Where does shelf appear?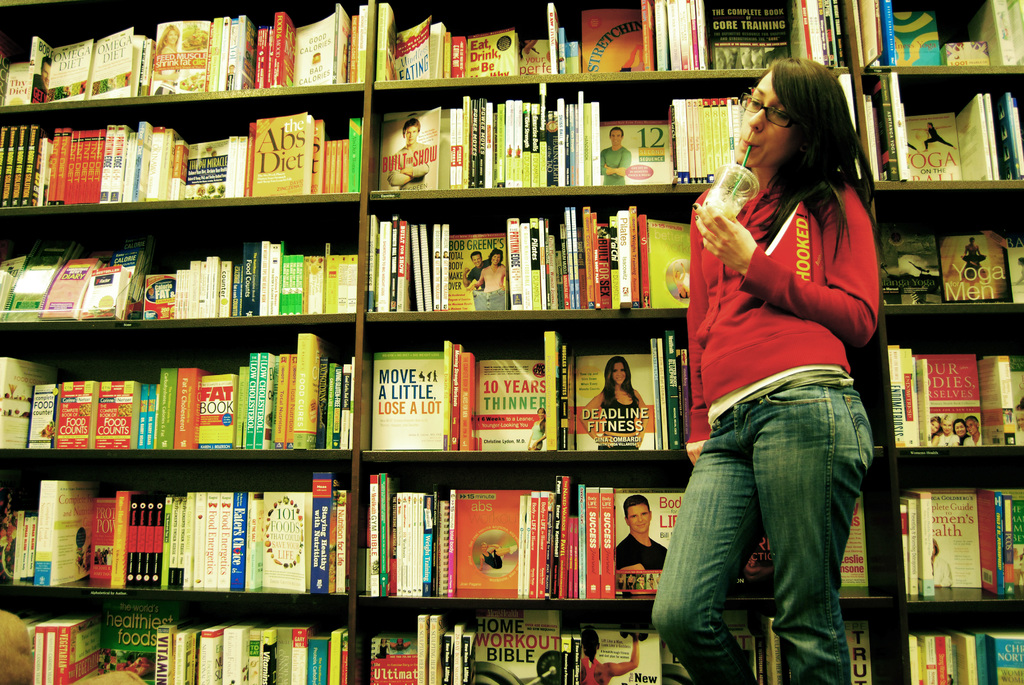
Appears at <bbox>0, 320, 374, 468</bbox>.
